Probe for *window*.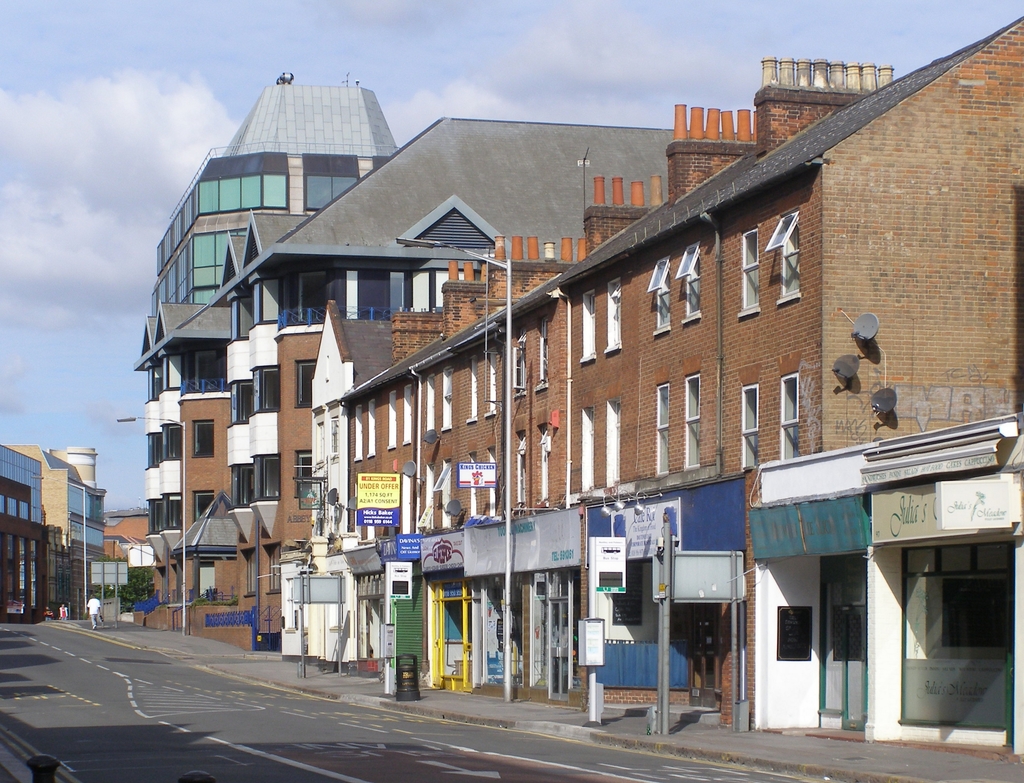
Probe result: BBox(191, 490, 212, 522).
